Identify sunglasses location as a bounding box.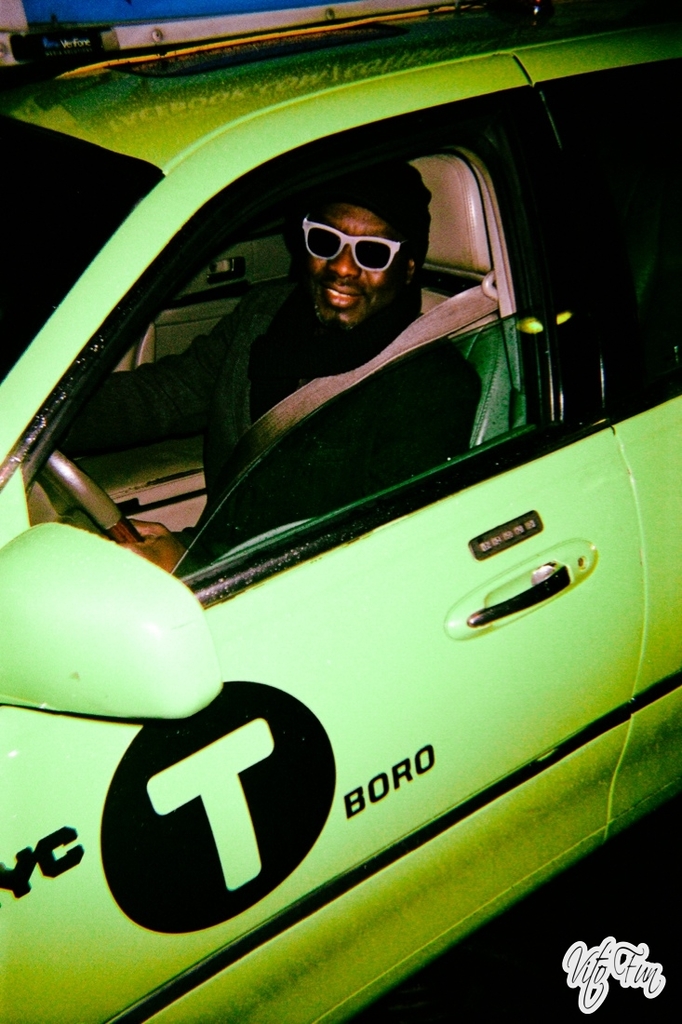
[x1=298, y1=214, x2=408, y2=272].
